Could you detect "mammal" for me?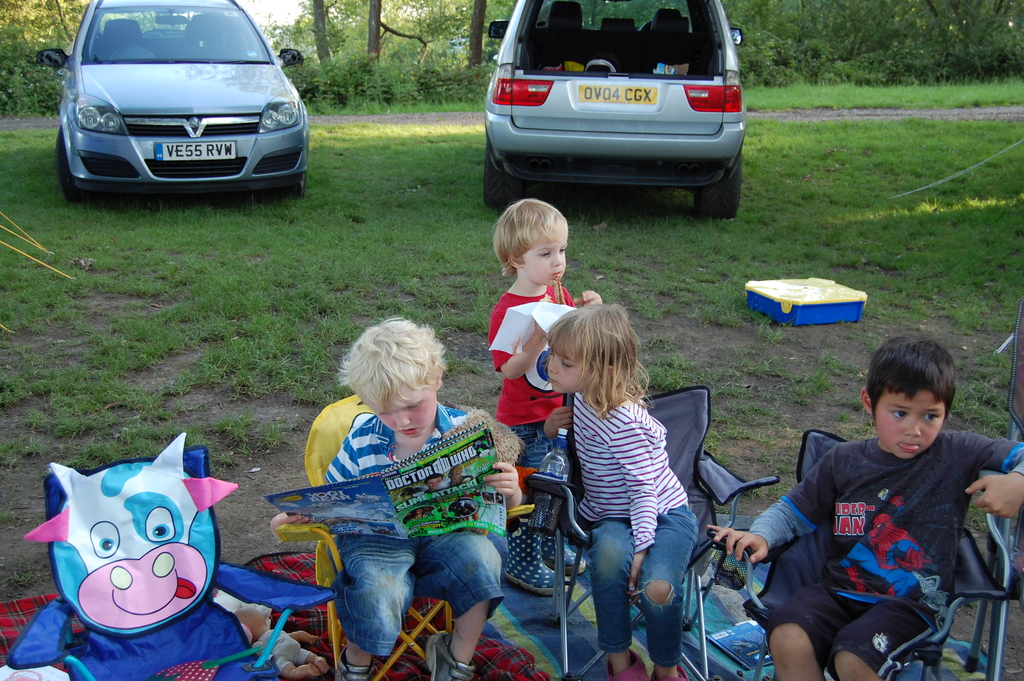
Detection result: 233, 600, 335, 680.
